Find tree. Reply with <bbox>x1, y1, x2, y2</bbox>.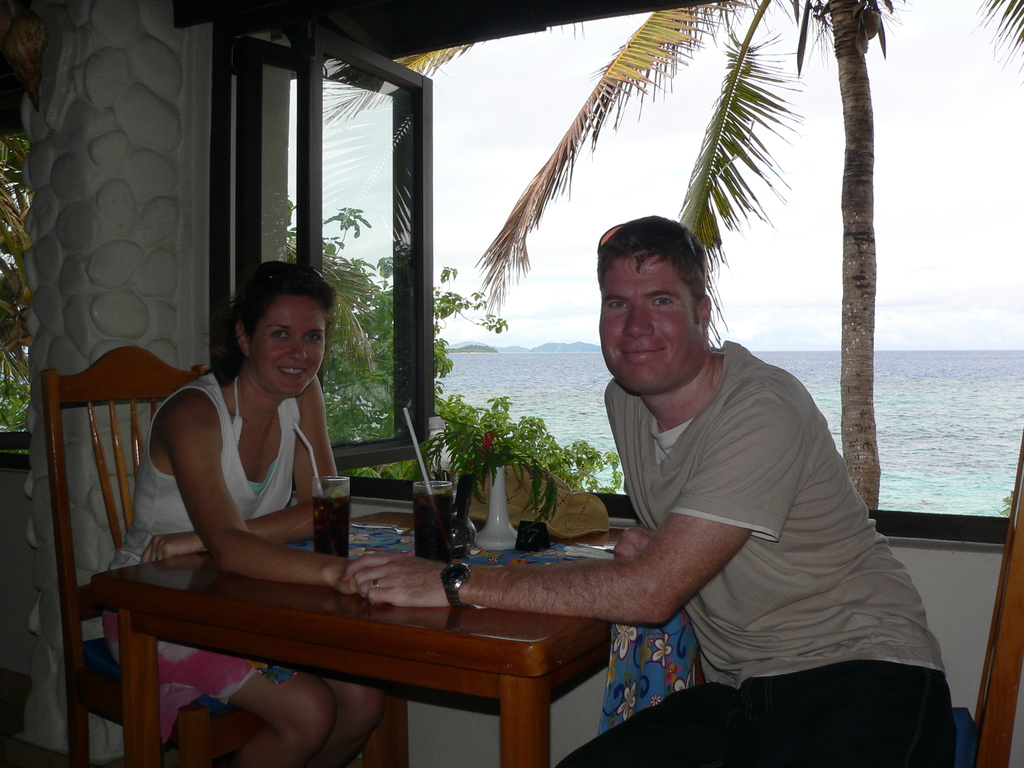
<bbox>268, 189, 636, 513</bbox>.
